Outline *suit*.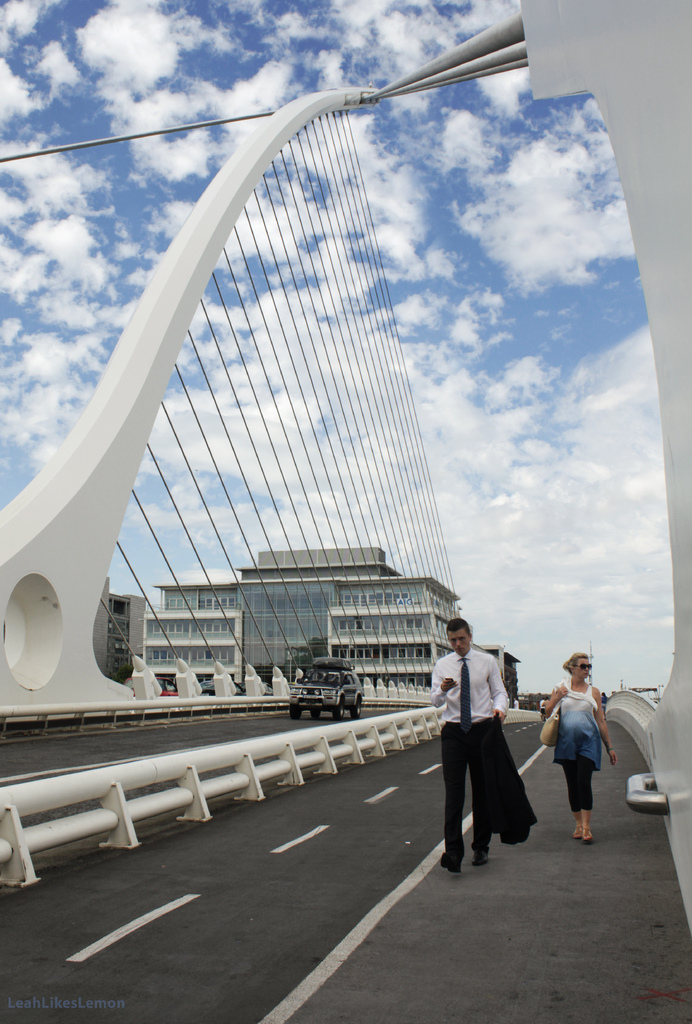
Outline: 435/679/536/863.
